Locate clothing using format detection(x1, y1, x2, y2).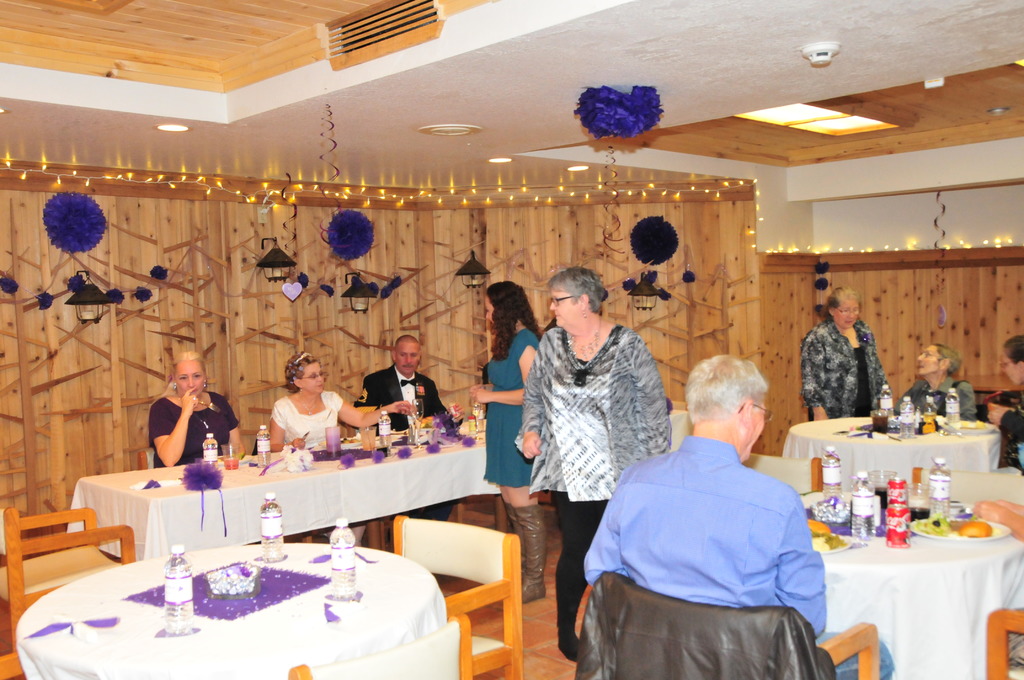
detection(469, 331, 540, 483).
